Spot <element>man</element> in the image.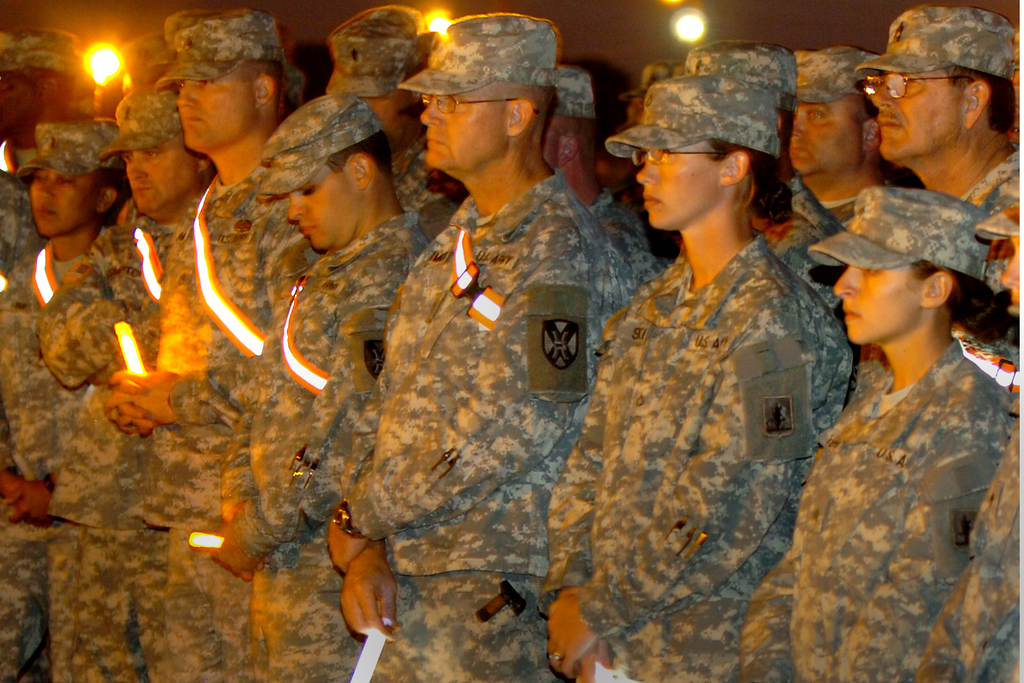
<element>man</element> found at select_region(0, 20, 96, 275).
